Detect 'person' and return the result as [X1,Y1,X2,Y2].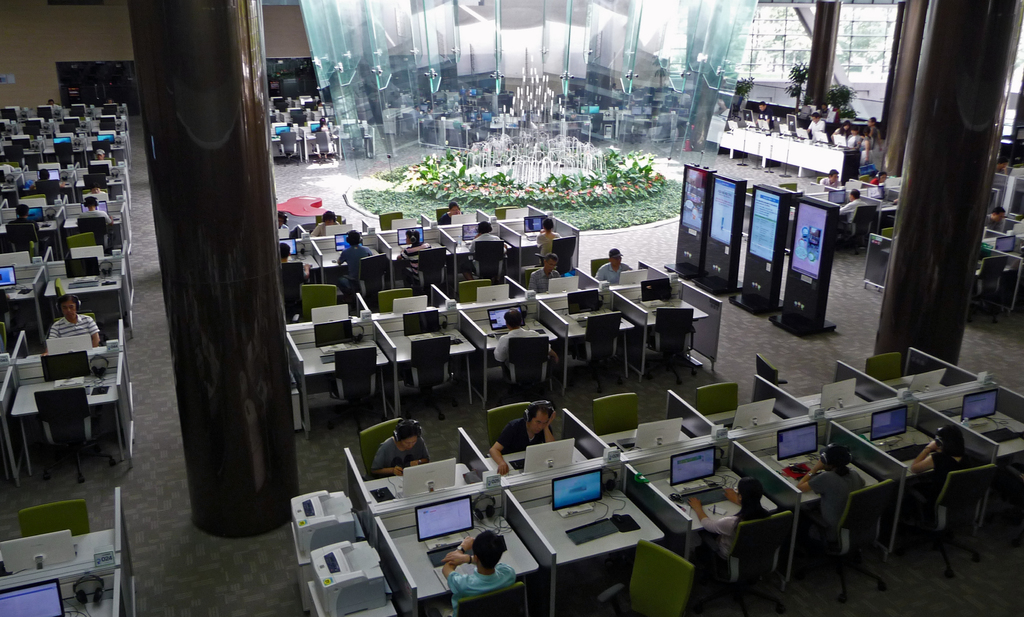
[44,293,99,345].
